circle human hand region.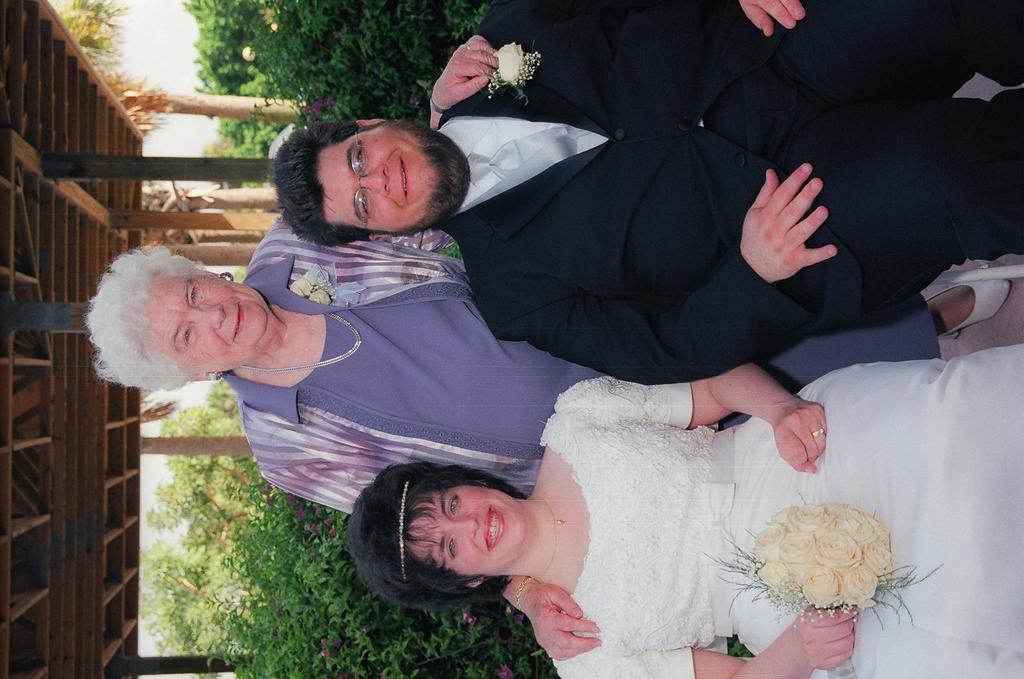
Region: [767,393,827,477].
